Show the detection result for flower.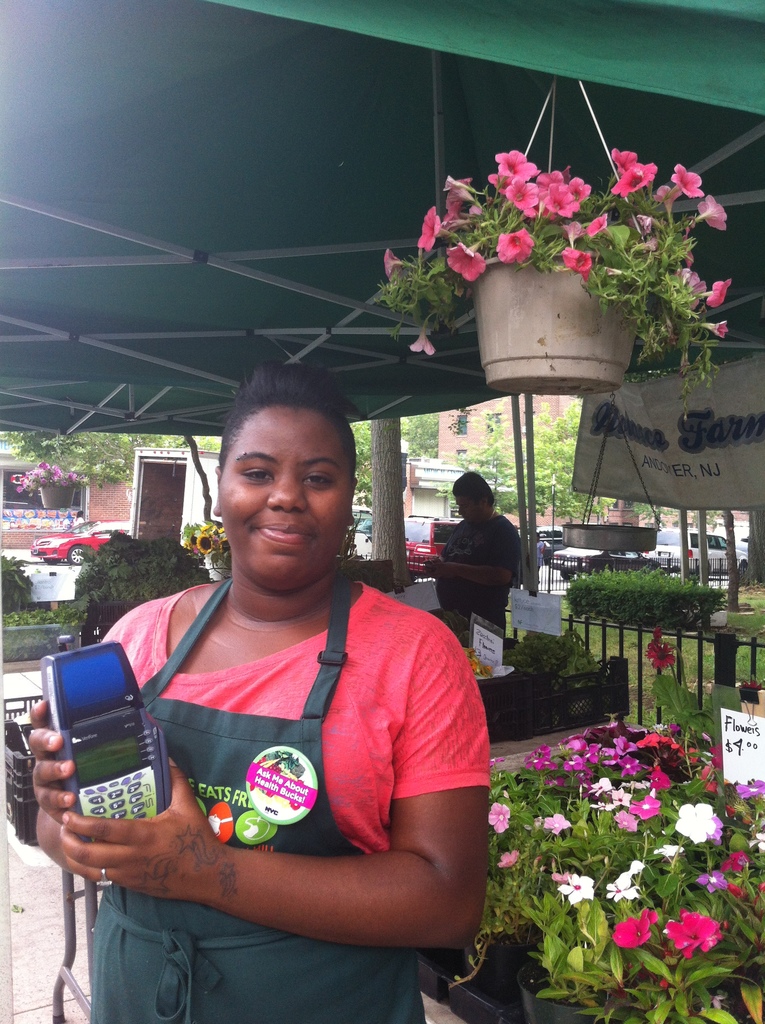
bbox=(632, 214, 659, 248).
